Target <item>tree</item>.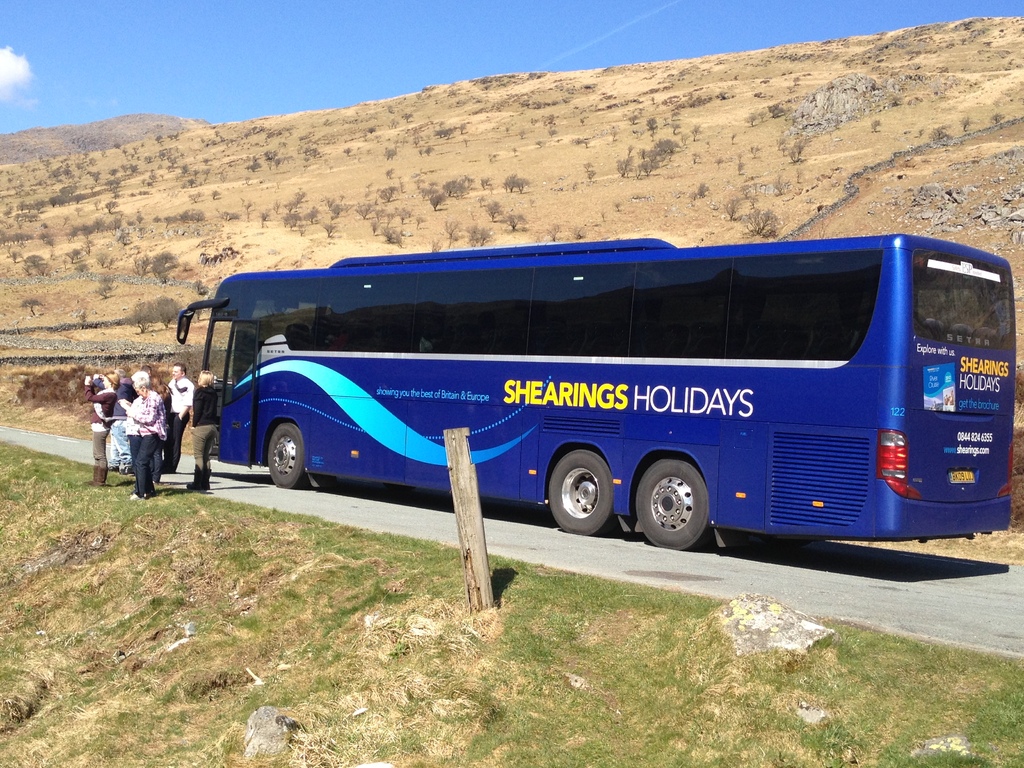
Target region: select_region(6, 250, 20, 263).
